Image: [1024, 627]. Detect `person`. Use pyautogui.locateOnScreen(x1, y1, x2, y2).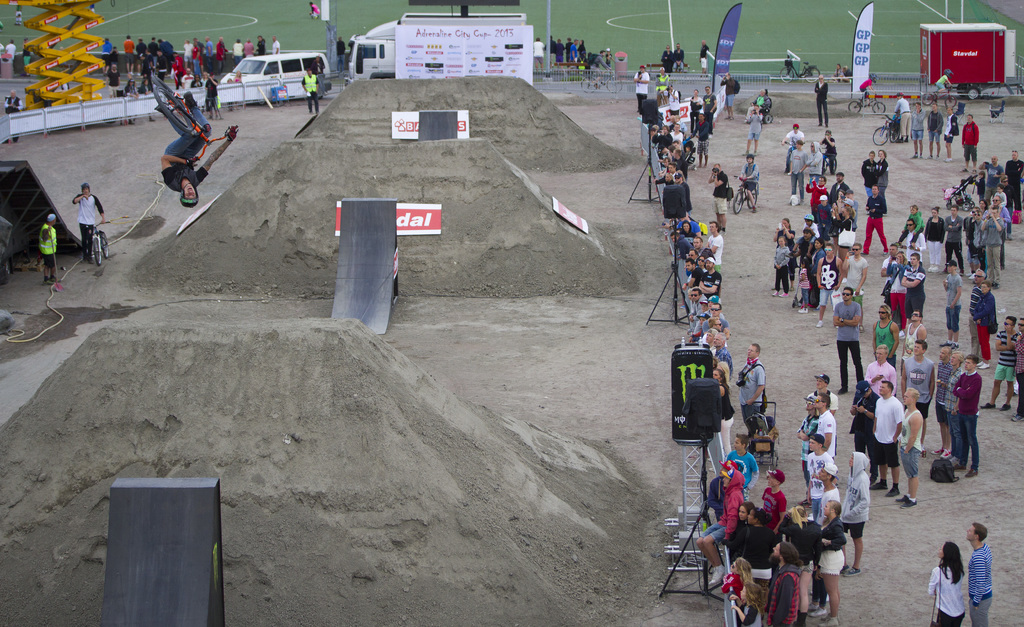
pyautogui.locateOnScreen(926, 109, 940, 166).
